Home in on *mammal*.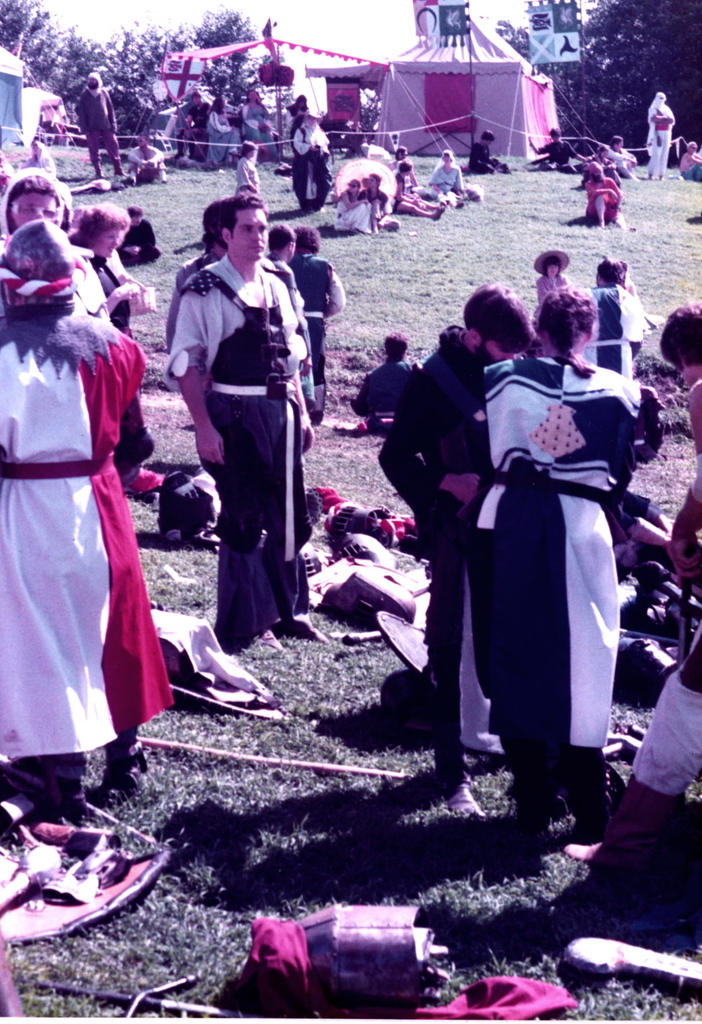
Homed in at [left=235, top=143, right=263, bottom=197].
